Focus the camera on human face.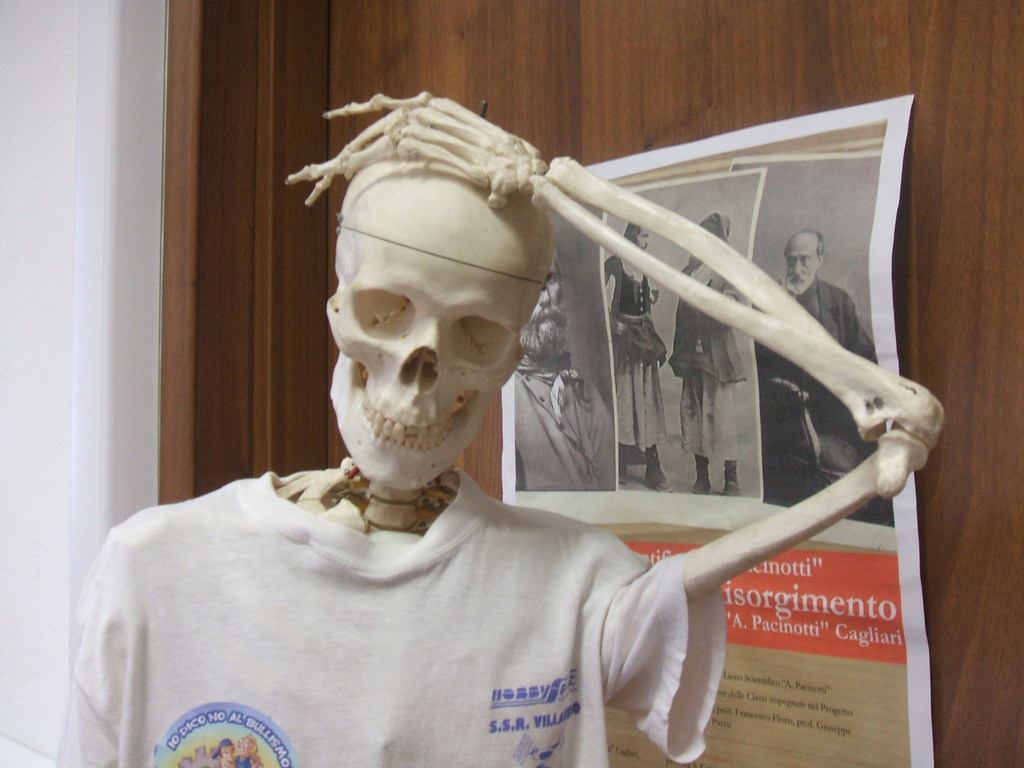
Focus region: x1=781 y1=229 x2=826 y2=282.
